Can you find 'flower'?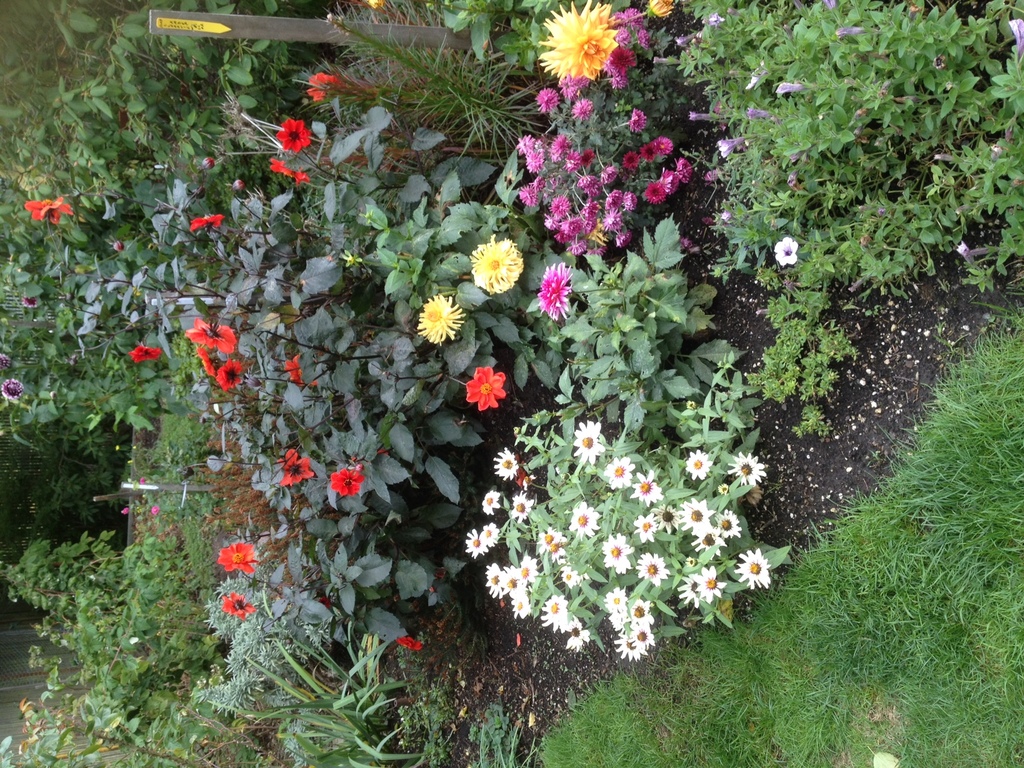
Yes, bounding box: <region>0, 380, 24, 399</region>.
